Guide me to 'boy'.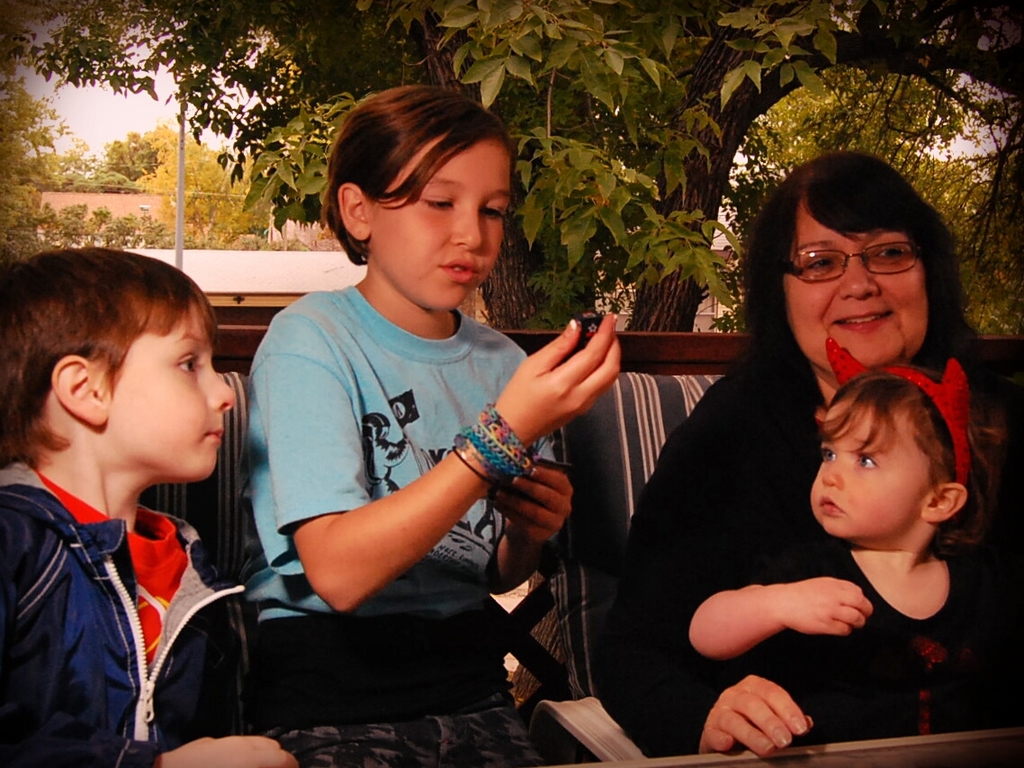
Guidance: (0,230,252,758).
